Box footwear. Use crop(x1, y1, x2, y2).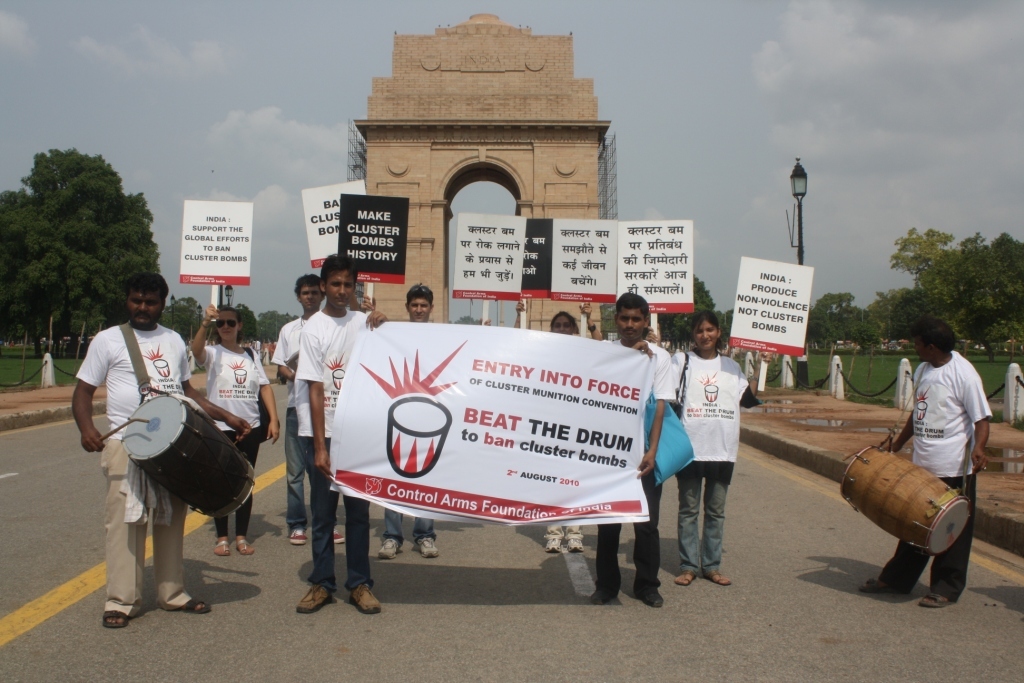
crop(562, 537, 590, 556).
